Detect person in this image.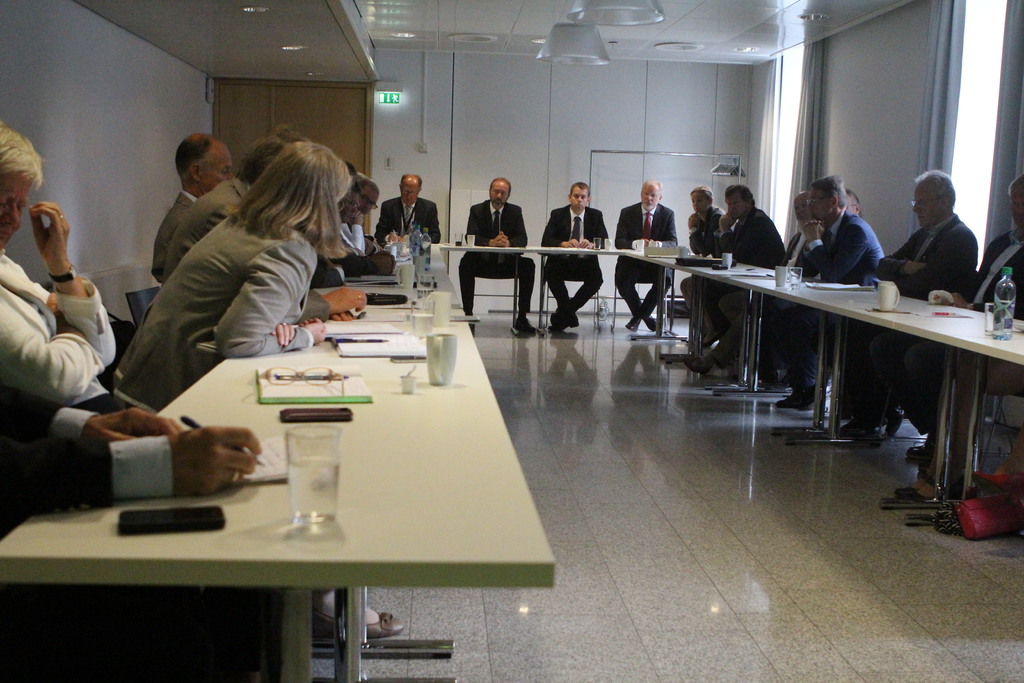
Detection: l=612, t=180, r=682, b=333.
